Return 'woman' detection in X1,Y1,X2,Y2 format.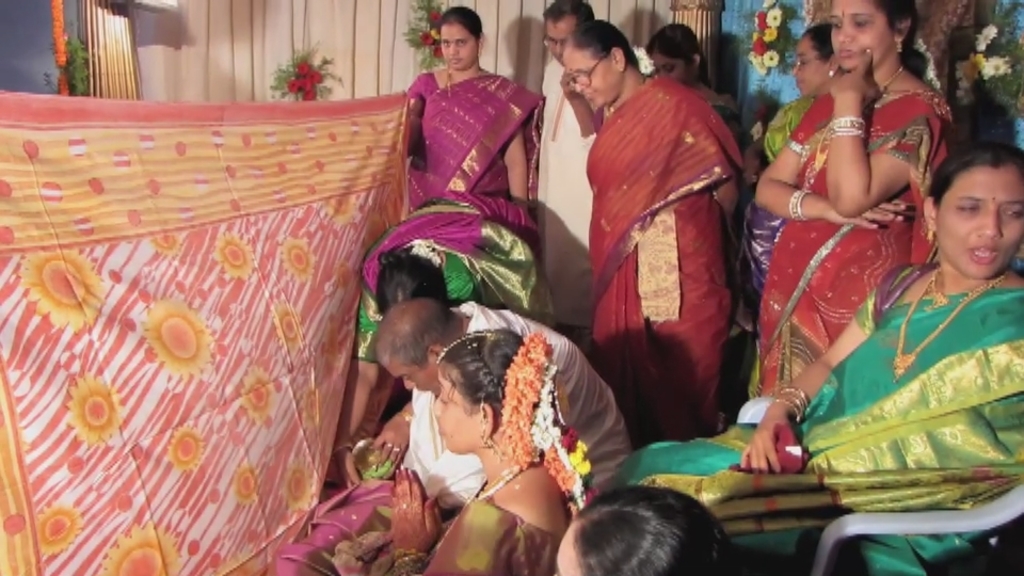
636,17,747,146.
